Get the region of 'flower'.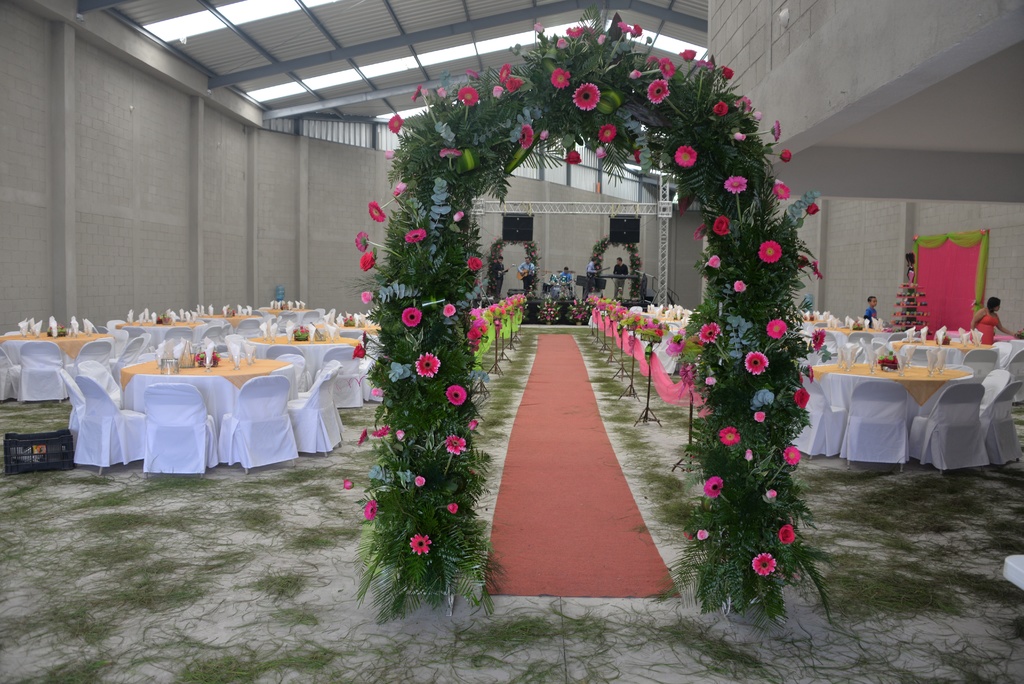
Rect(703, 477, 723, 501).
